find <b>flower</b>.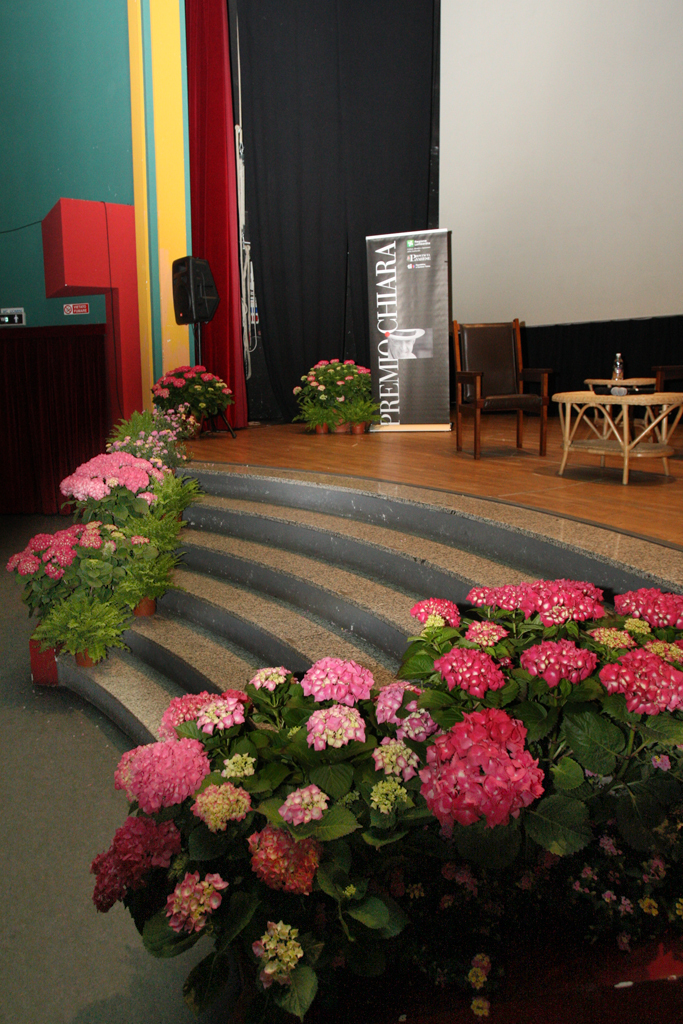
box=[428, 643, 500, 697].
